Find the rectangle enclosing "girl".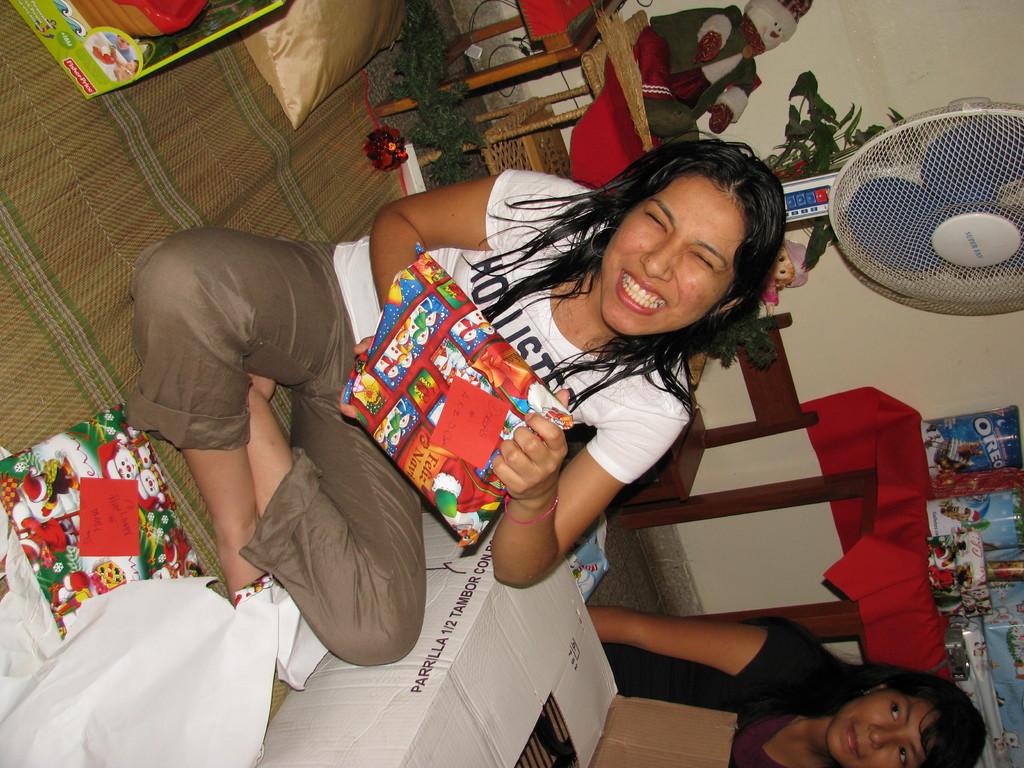
region(573, 614, 994, 767).
